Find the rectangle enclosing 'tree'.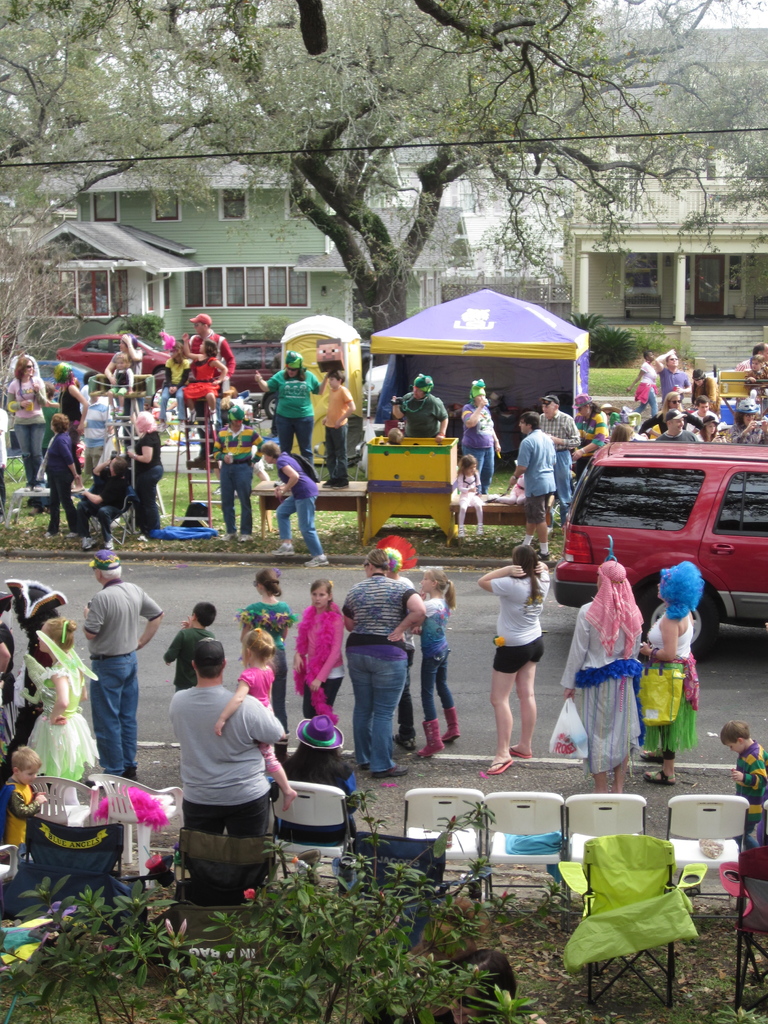
region(6, 6, 760, 328).
